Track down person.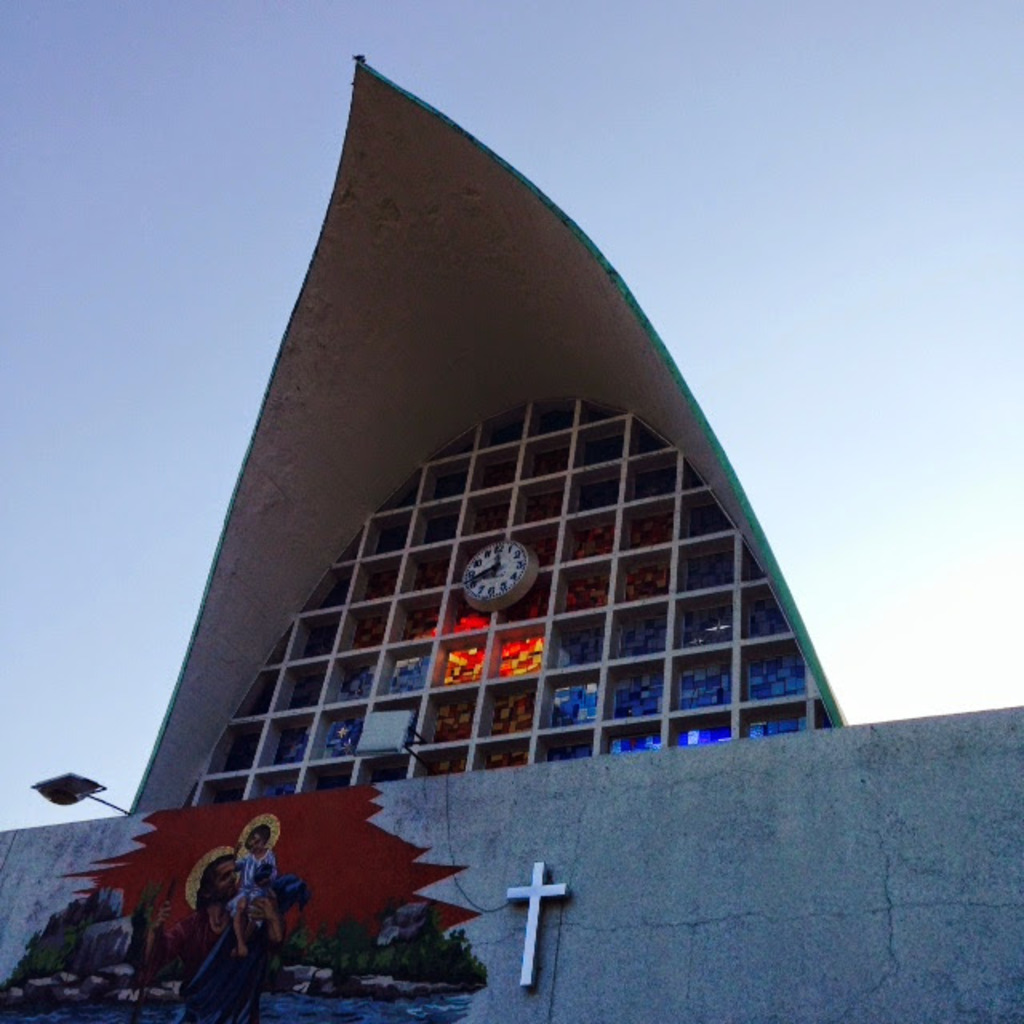
Tracked to 174, 851, 275, 1022.
